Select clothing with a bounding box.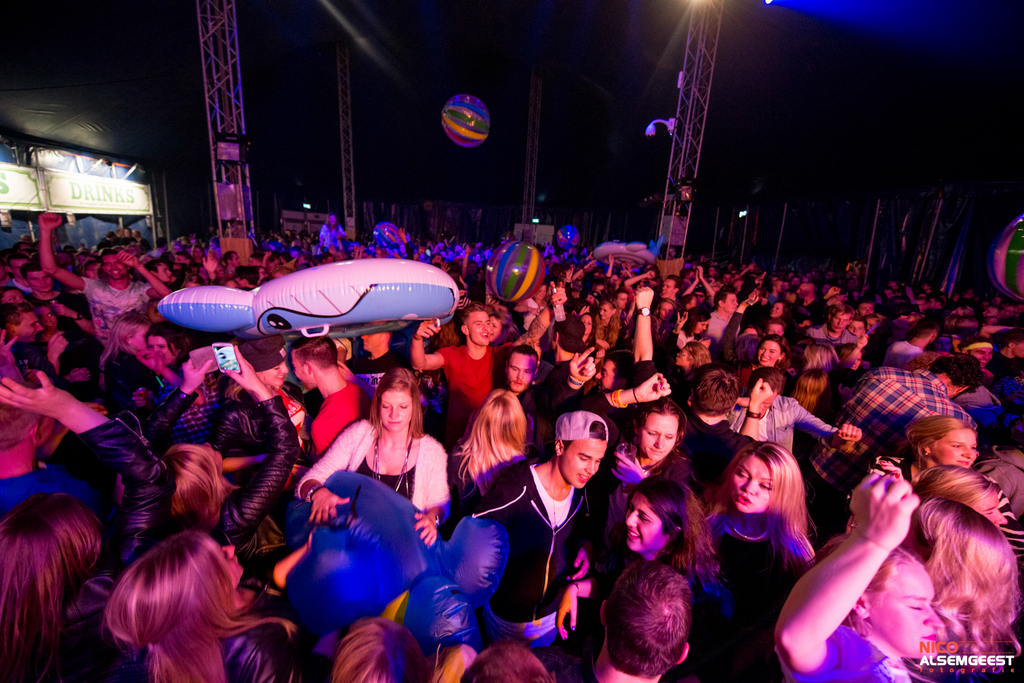
left=226, top=622, right=301, bottom=682.
